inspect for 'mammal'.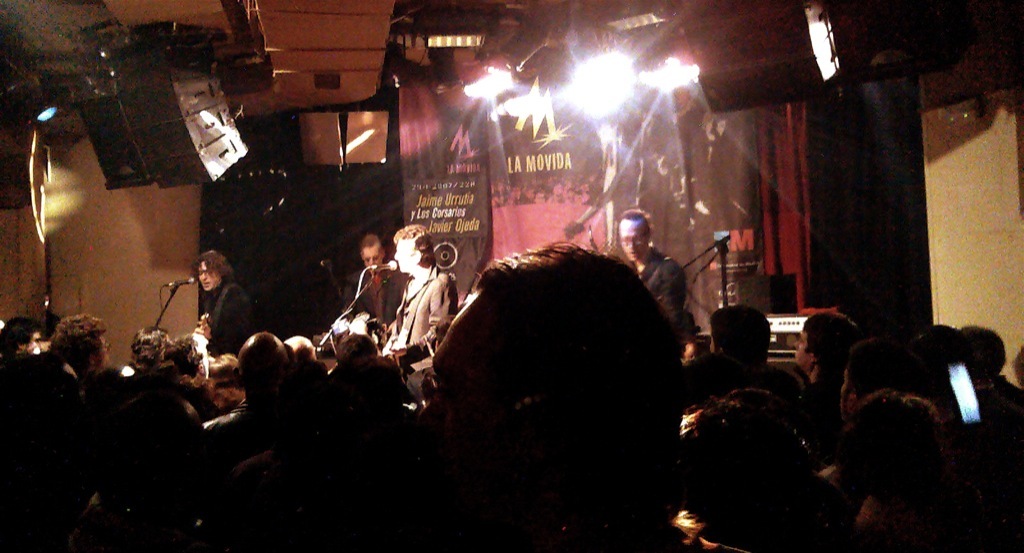
Inspection: l=411, t=218, r=703, b=531.
